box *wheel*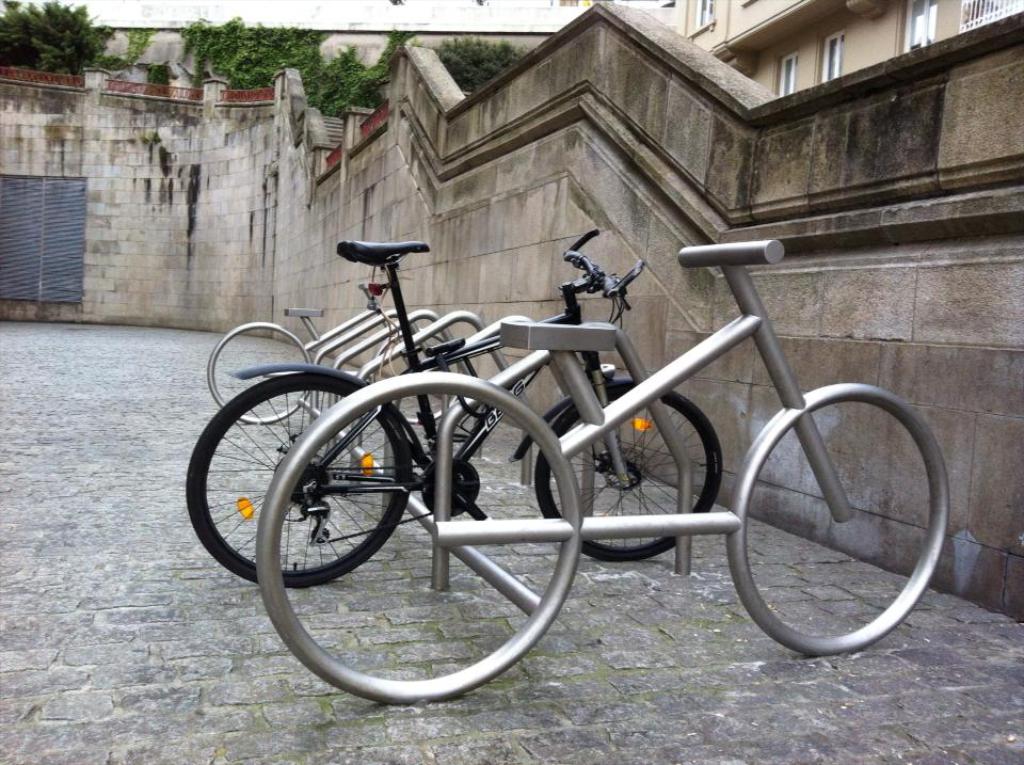
253,370,583,707
